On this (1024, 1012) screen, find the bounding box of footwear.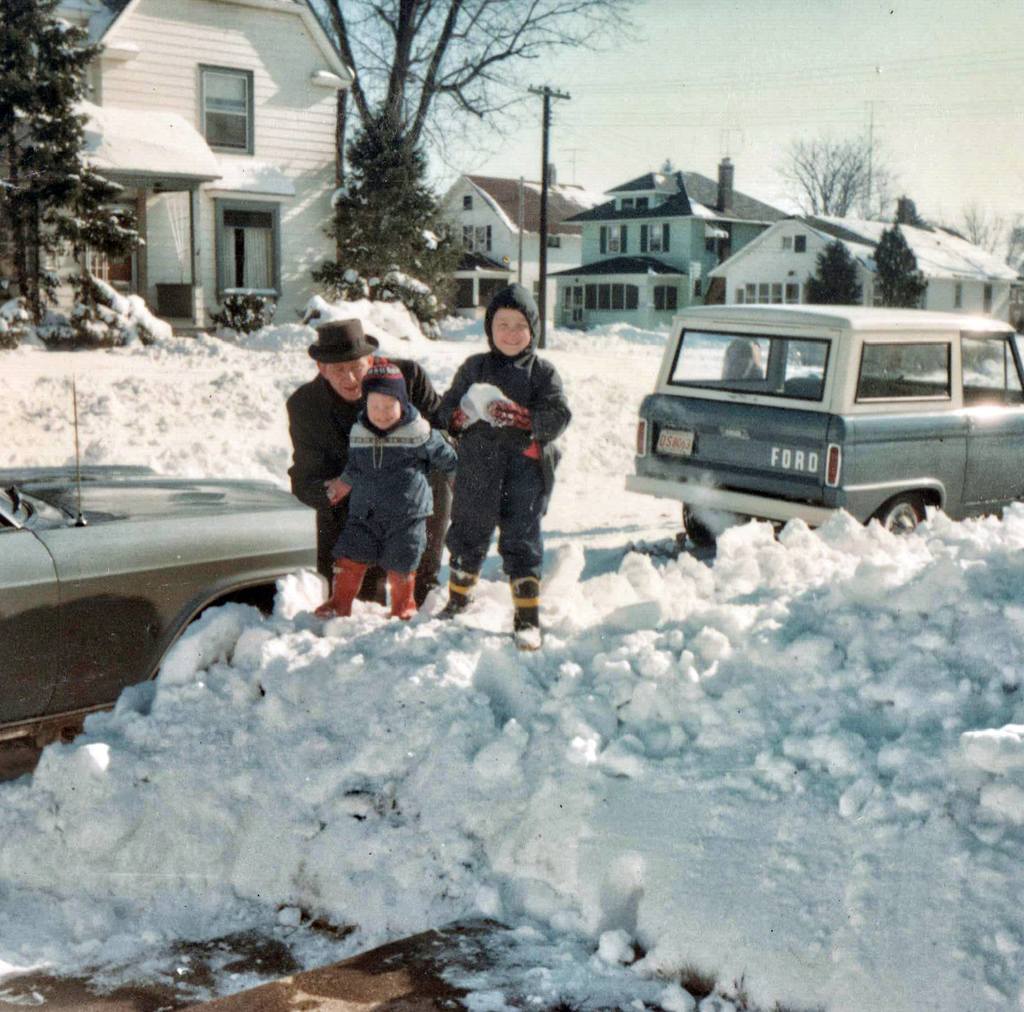
Bounding box: {"left": 502, "top": 574, "right": 543, "bottom": 654}.
